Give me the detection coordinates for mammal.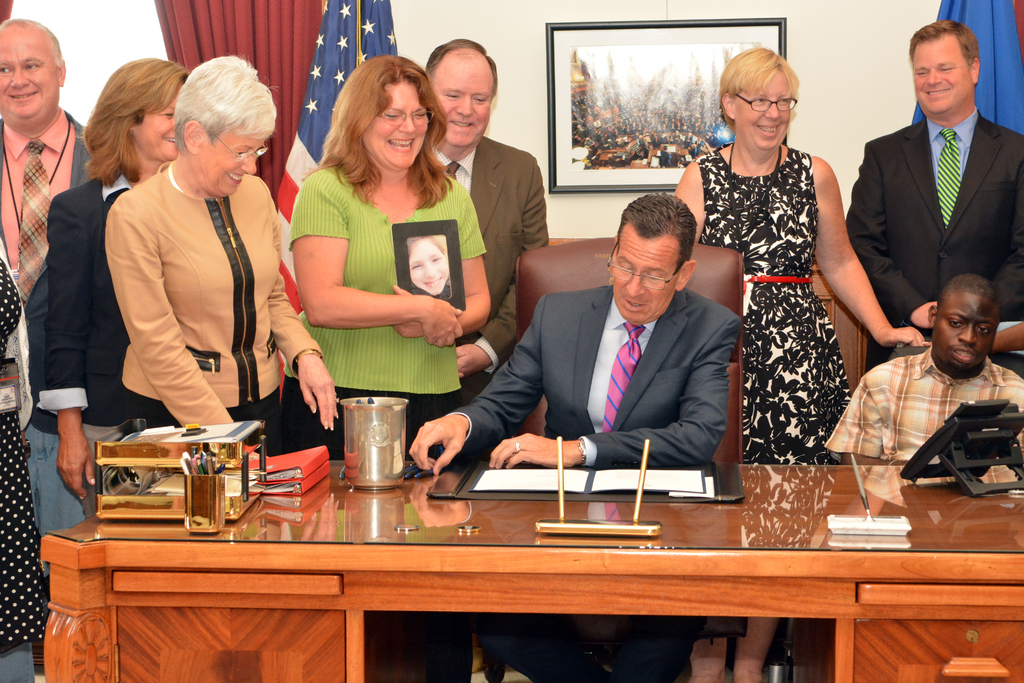
Rect(0, 15, 94, 582).
